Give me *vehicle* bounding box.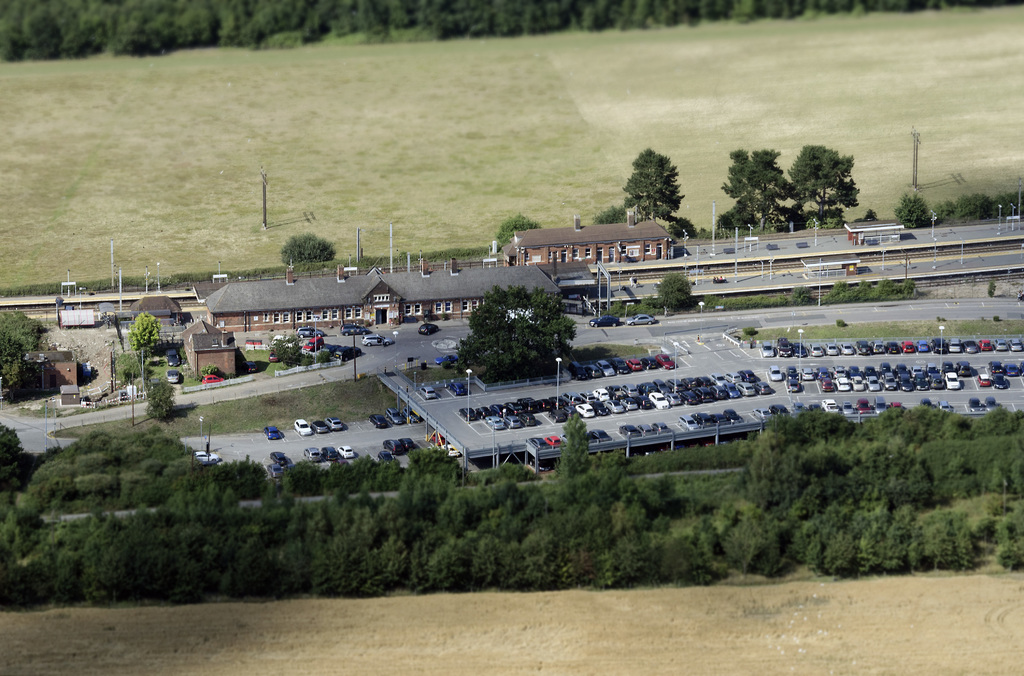
854/374/867/392.
